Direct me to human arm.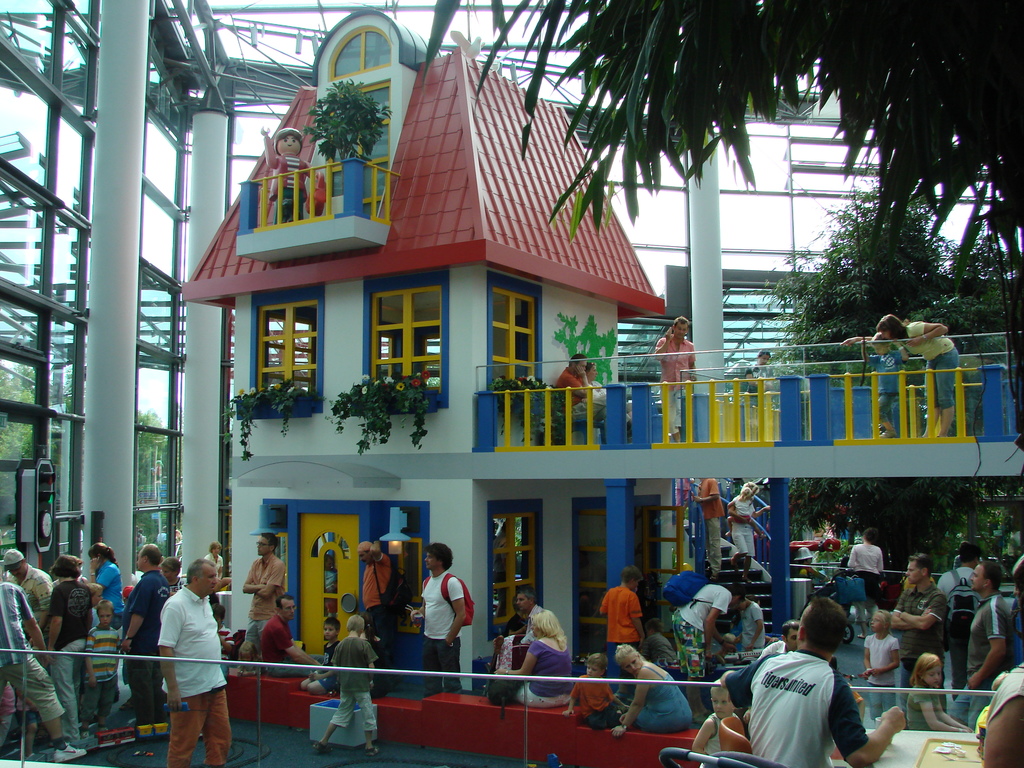
Direction: (left=494, top=648, right=535, bottom=675).
